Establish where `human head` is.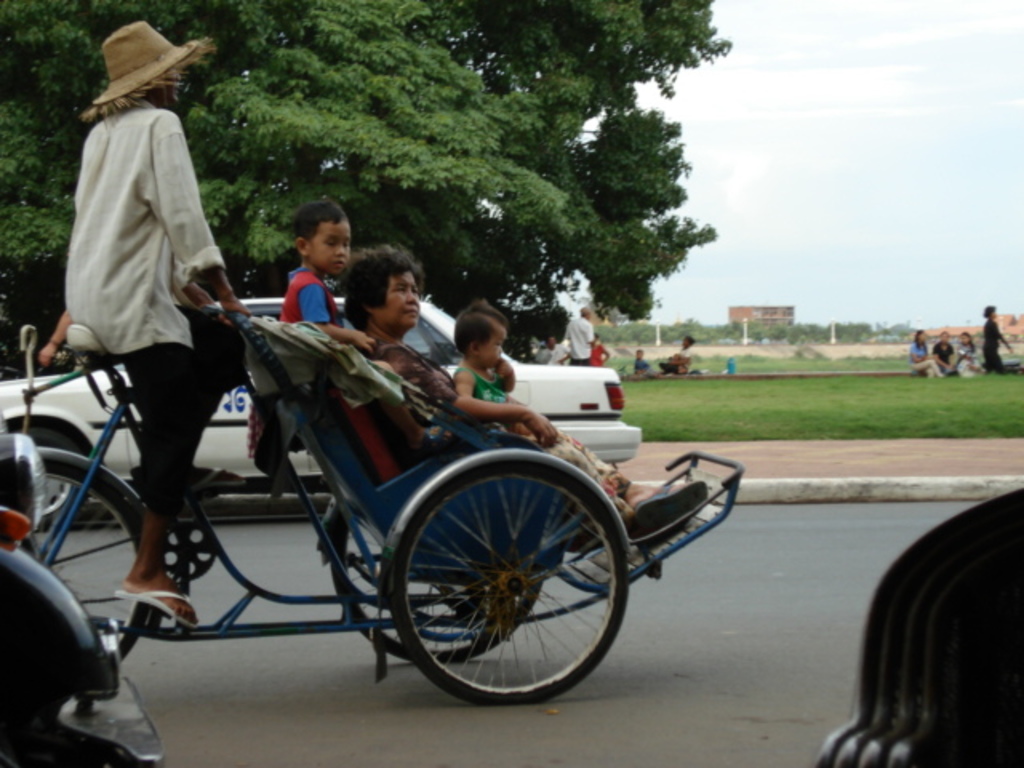
Established at rect(547, 336, 557, 347).
